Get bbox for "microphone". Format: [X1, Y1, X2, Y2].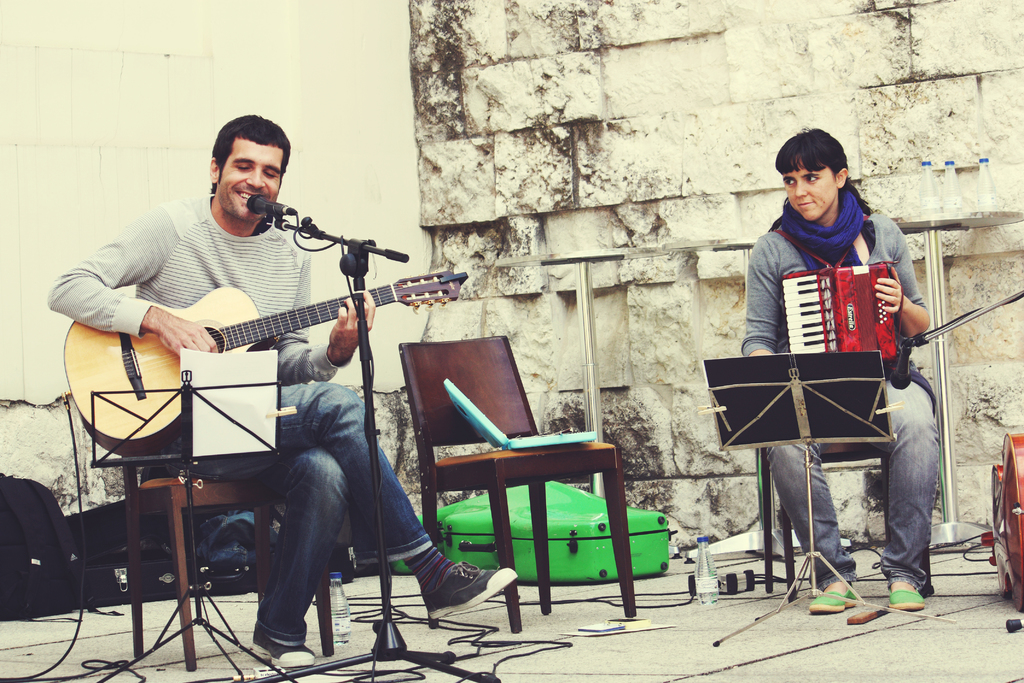
[246, 193, 284, 213].
